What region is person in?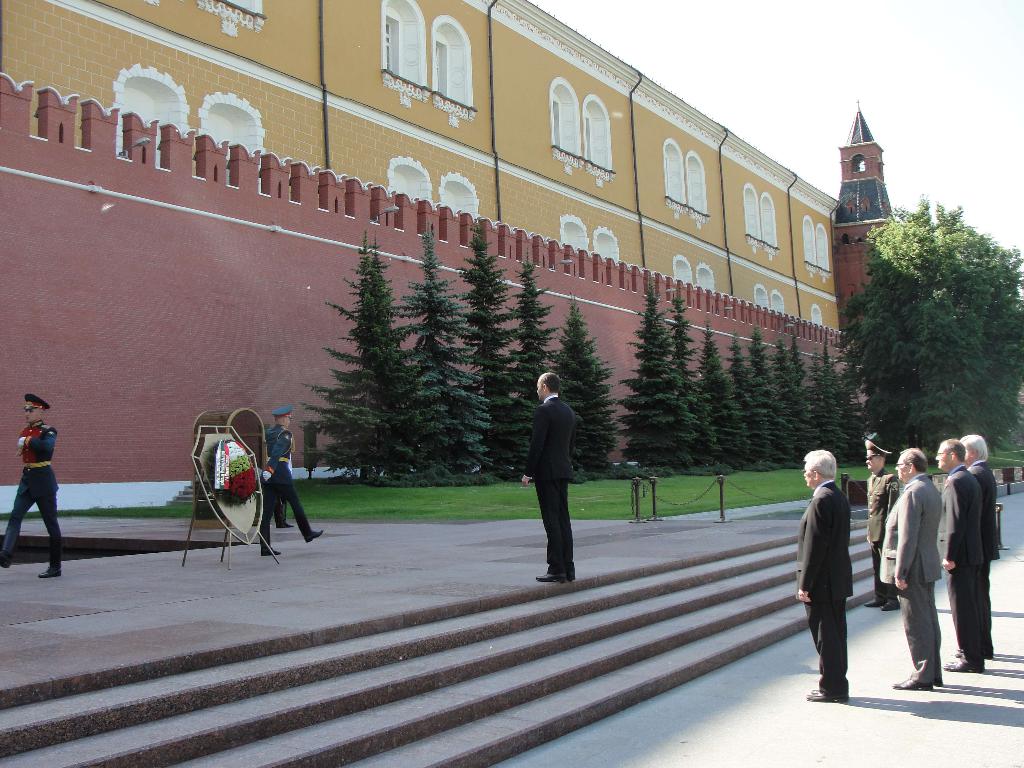
864,428,904,614.
